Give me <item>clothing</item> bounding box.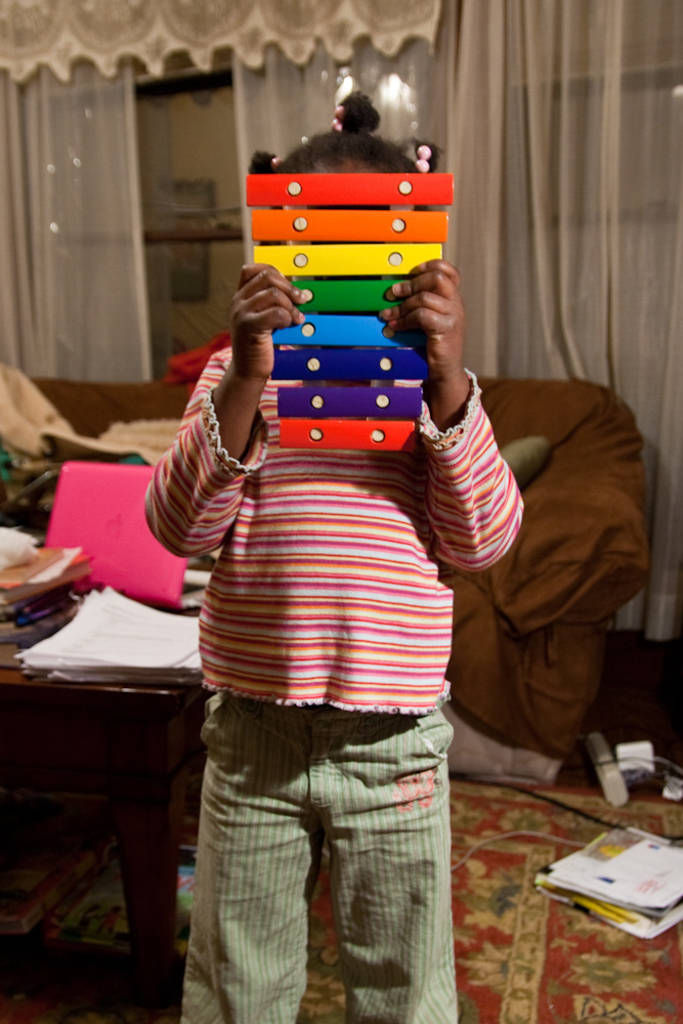
[x1=139, y1=344, x2=526, y2=1023].
